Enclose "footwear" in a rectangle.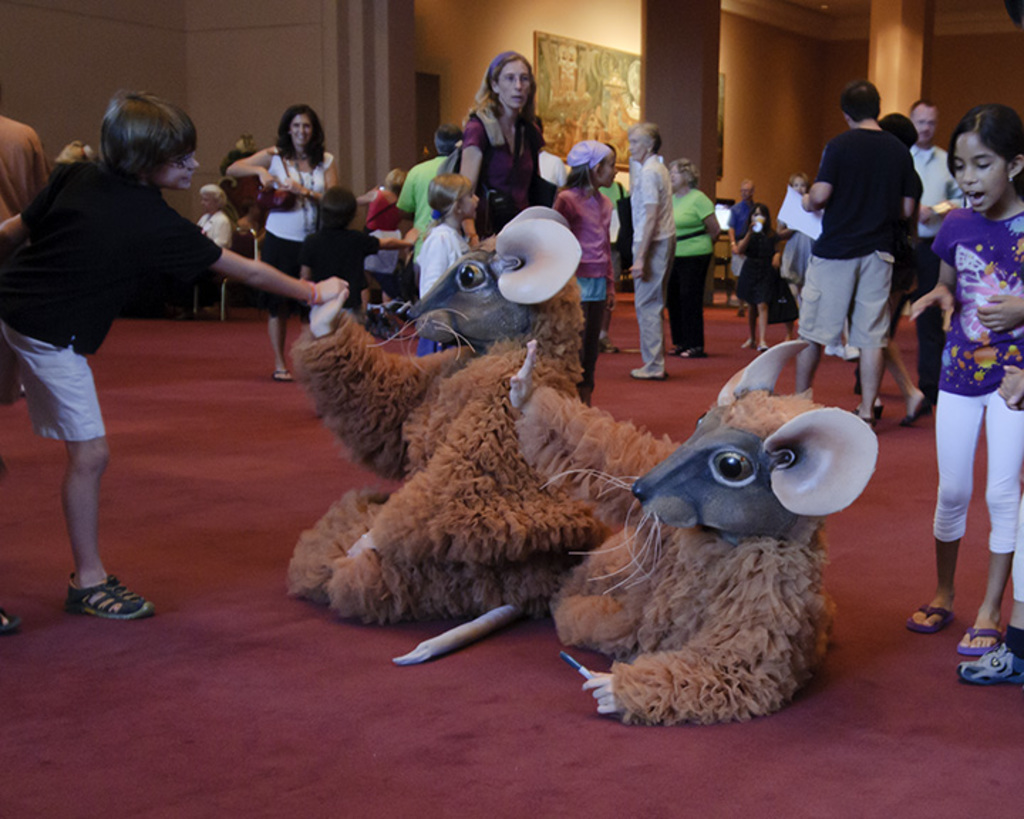
rect(1, 607, 20, 637).
